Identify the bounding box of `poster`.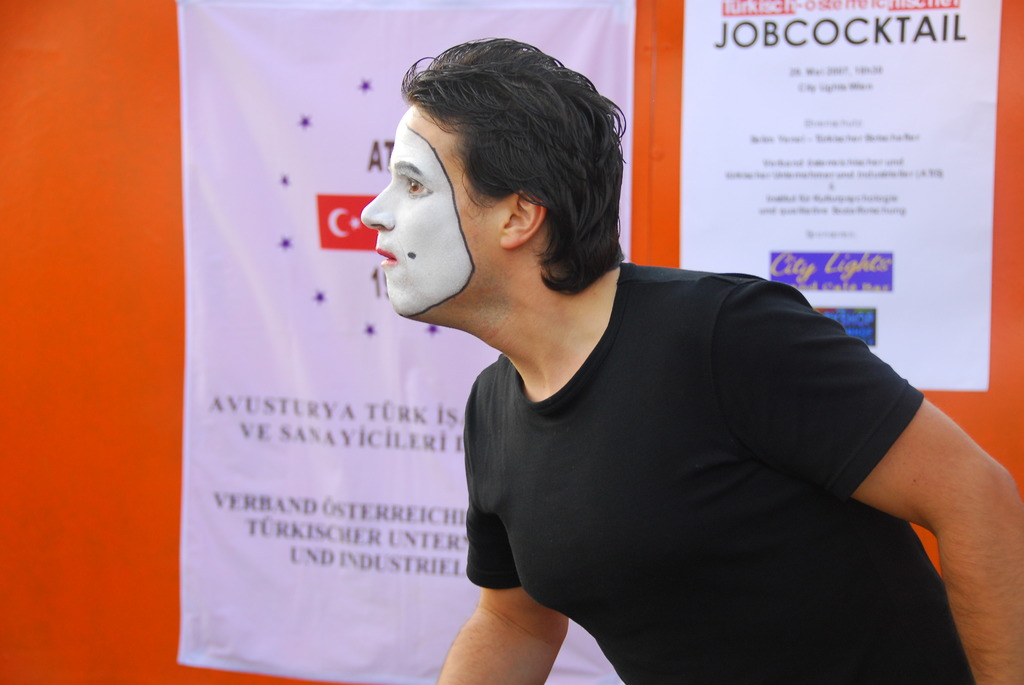
<box>175,1,636,684</box>.
